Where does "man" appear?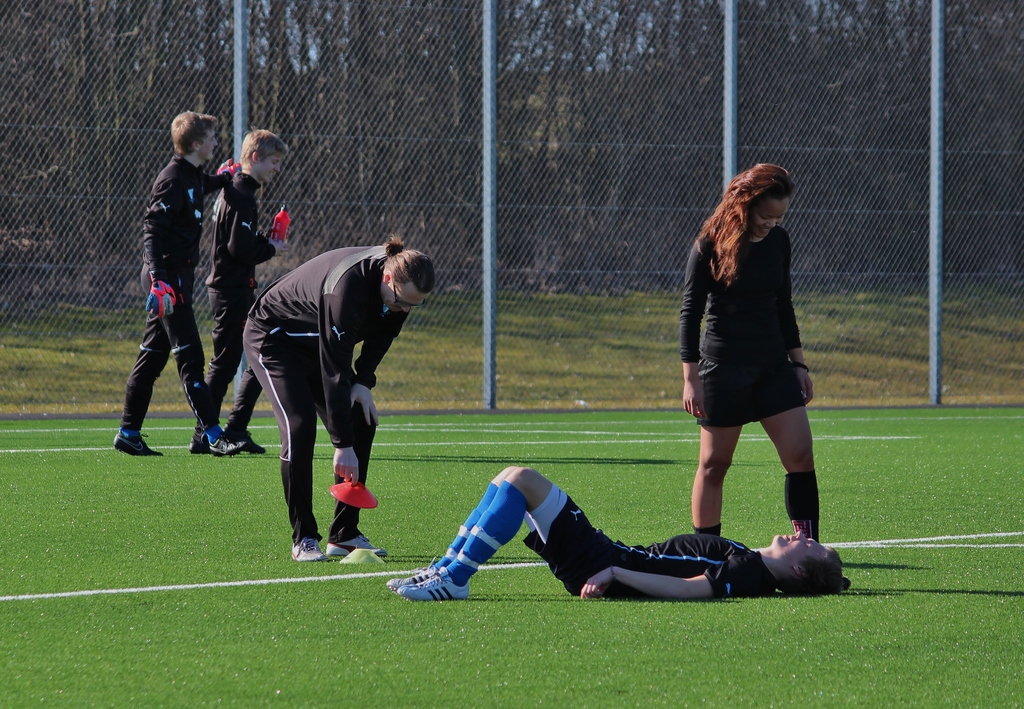
Appears at left=181, top=126, right=287, bottom=458.
